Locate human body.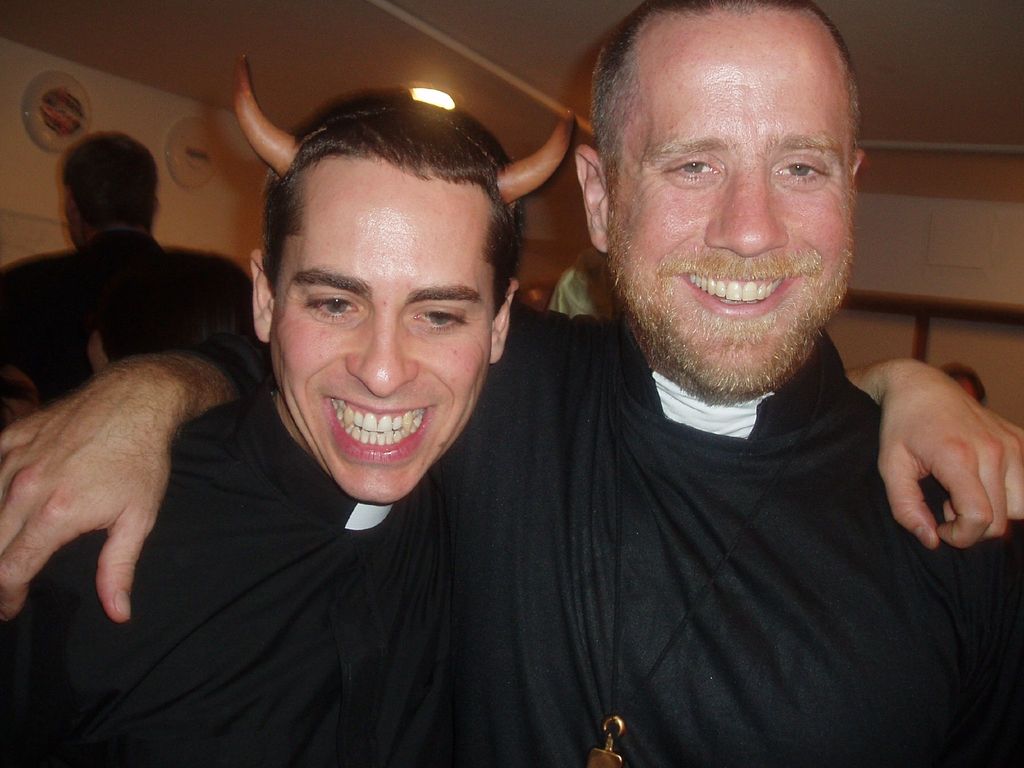
Bounding box: [left=0, top=24, right=270, bottom=476].
